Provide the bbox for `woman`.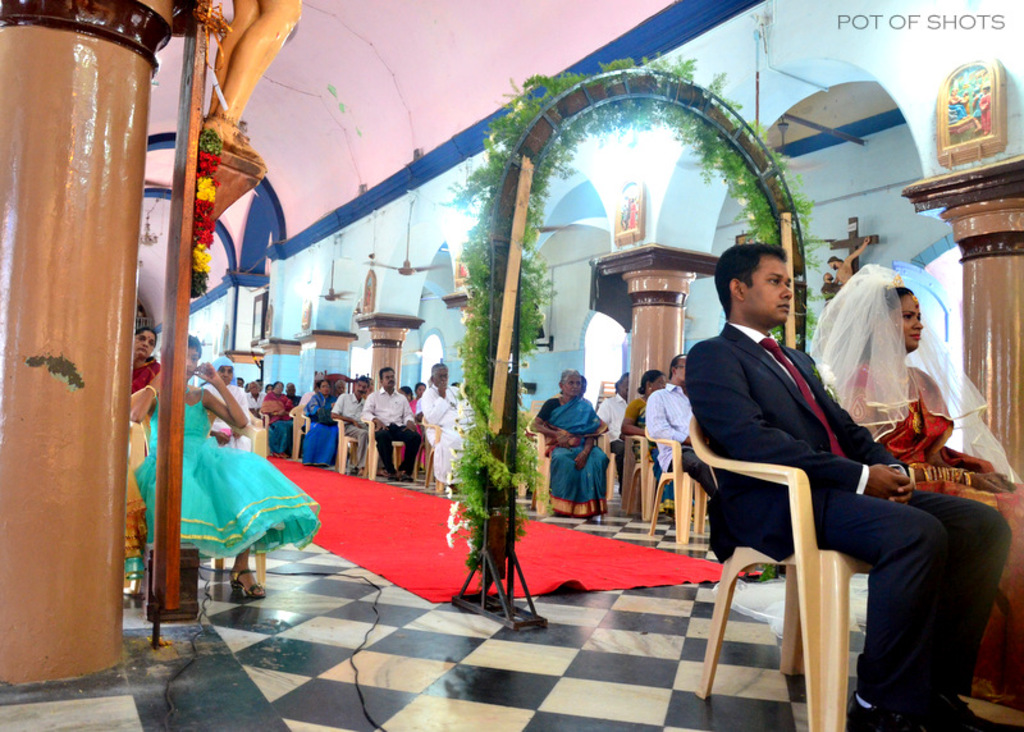
pyautogui.locateOnScreen(411, 383, 431, 471).
